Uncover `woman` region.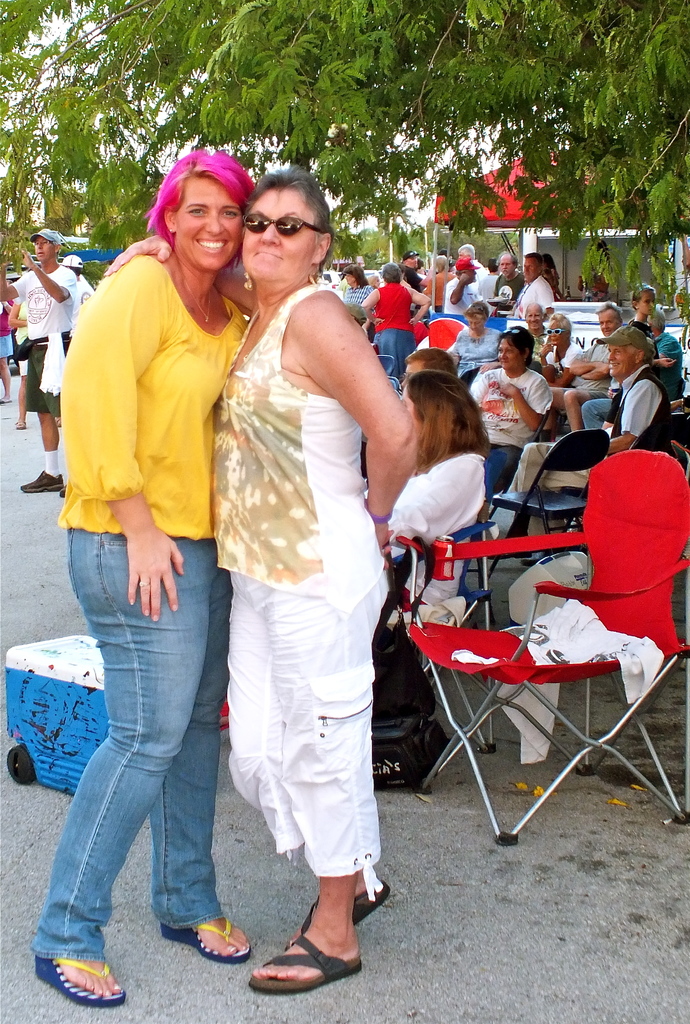
Uncovered: [361, 262, 434, 386].
